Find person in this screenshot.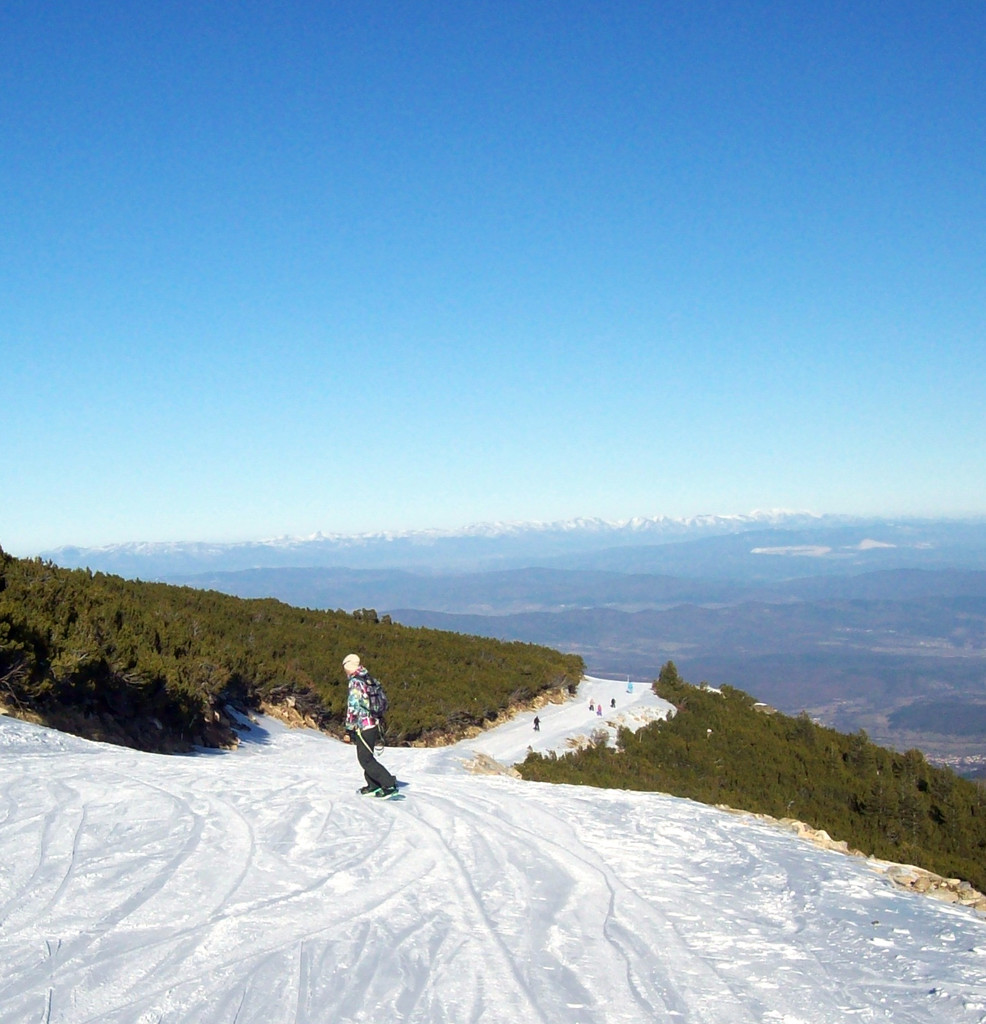
The bounding box for person is locate(610, 697, 616, 709).
